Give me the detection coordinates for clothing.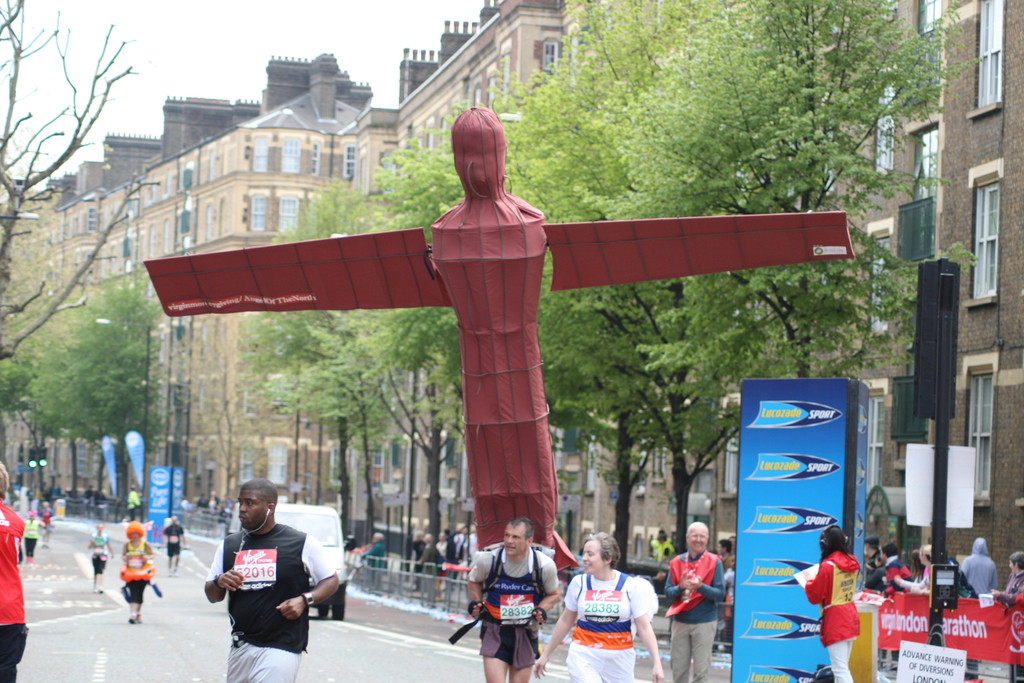
(200,525,342,682).
